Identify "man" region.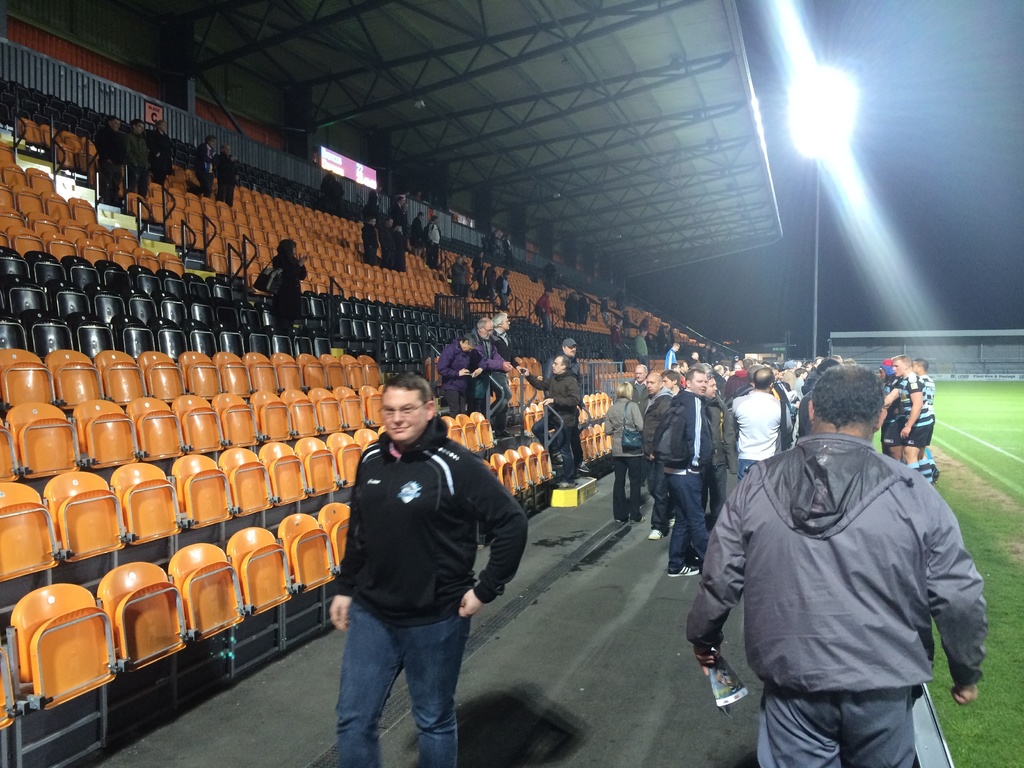
Region: crop(214, 141, 241, 207).
